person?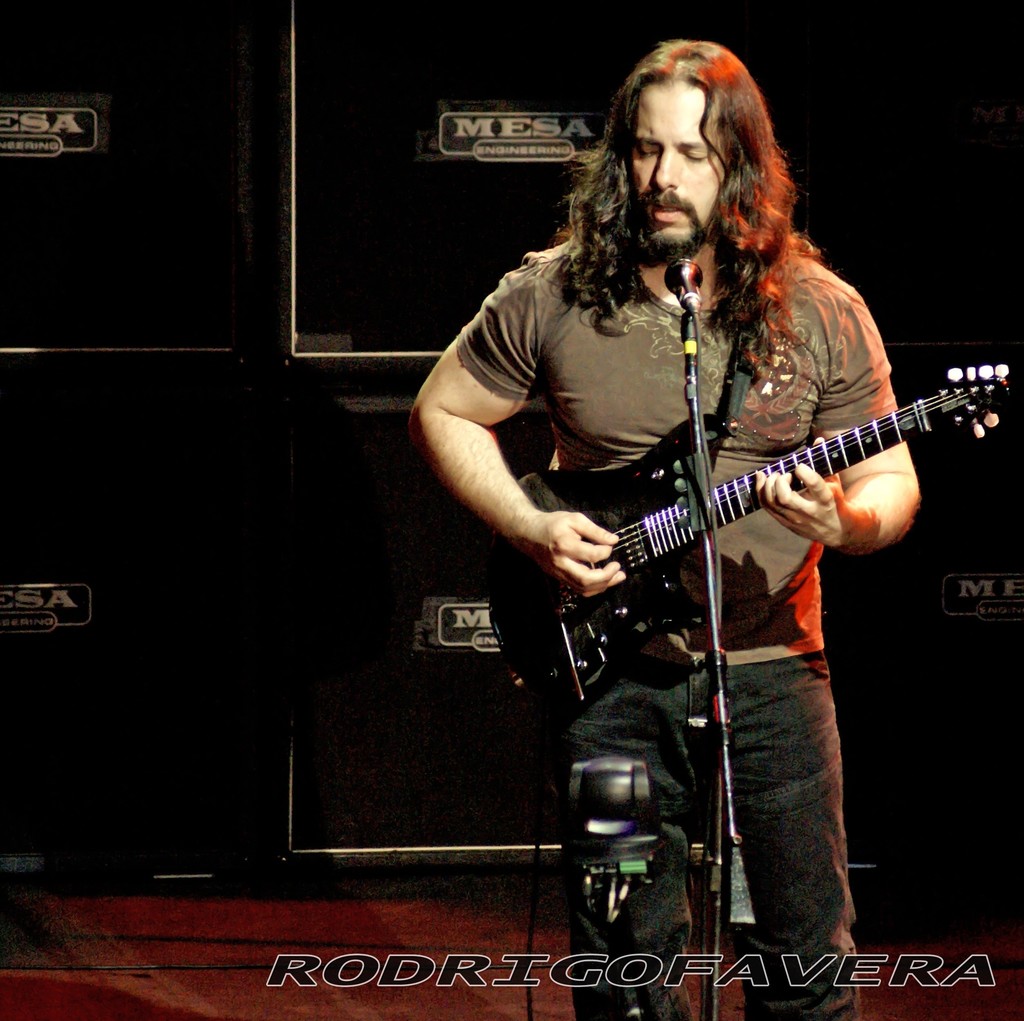
BBox(478, 103, 979, 854)
